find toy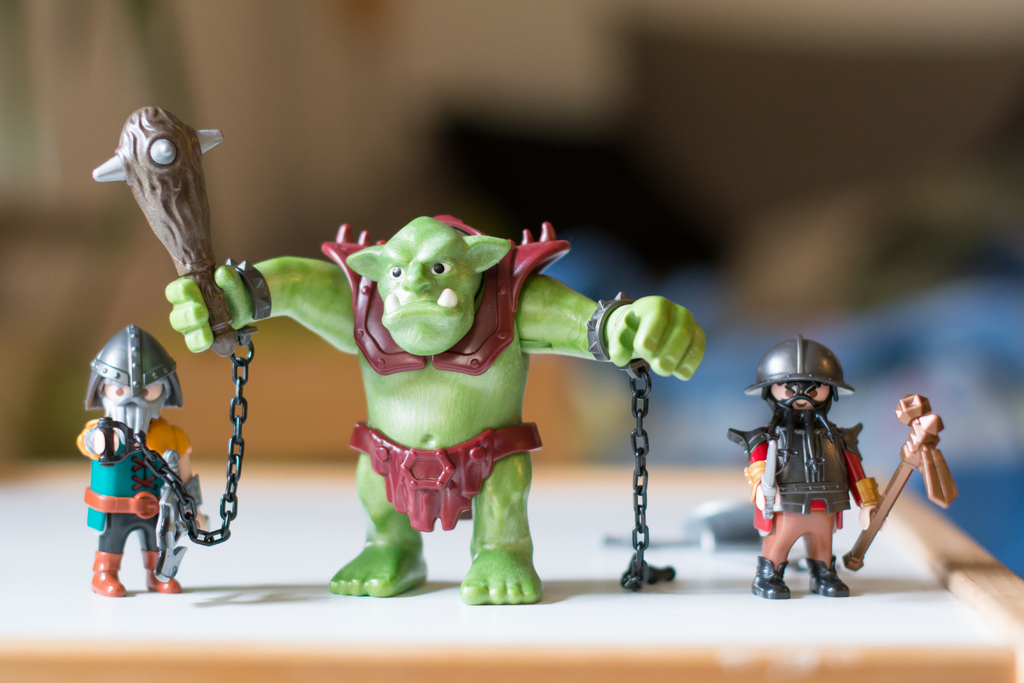
<region>169, 213, 706, 604</region>
